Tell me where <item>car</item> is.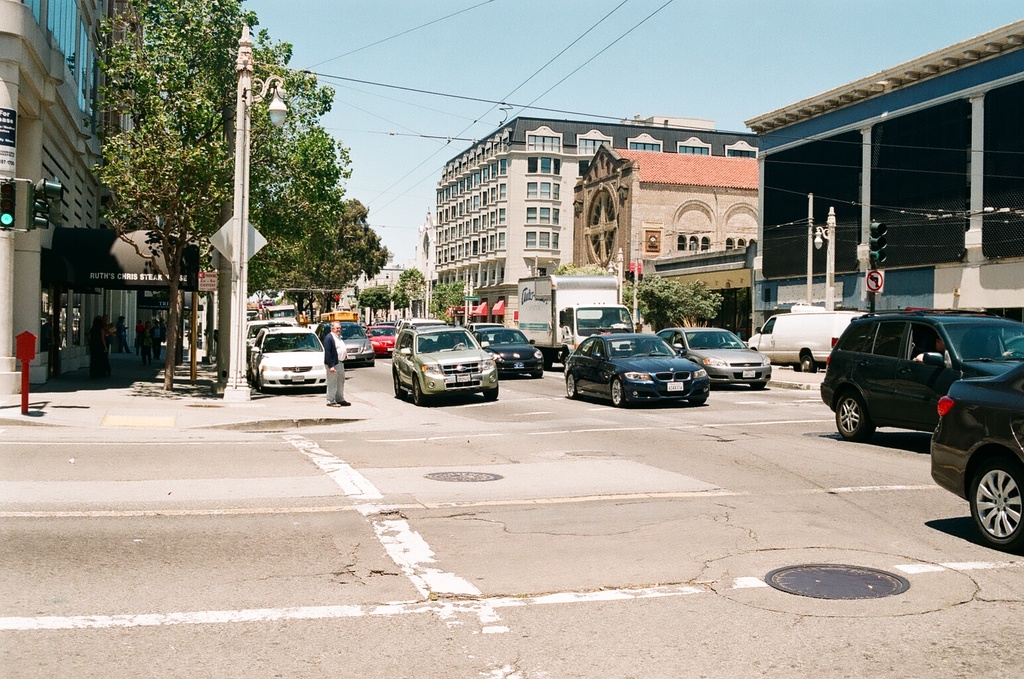
<item>car</item> is at Rect(471, 322, 544, 380).
